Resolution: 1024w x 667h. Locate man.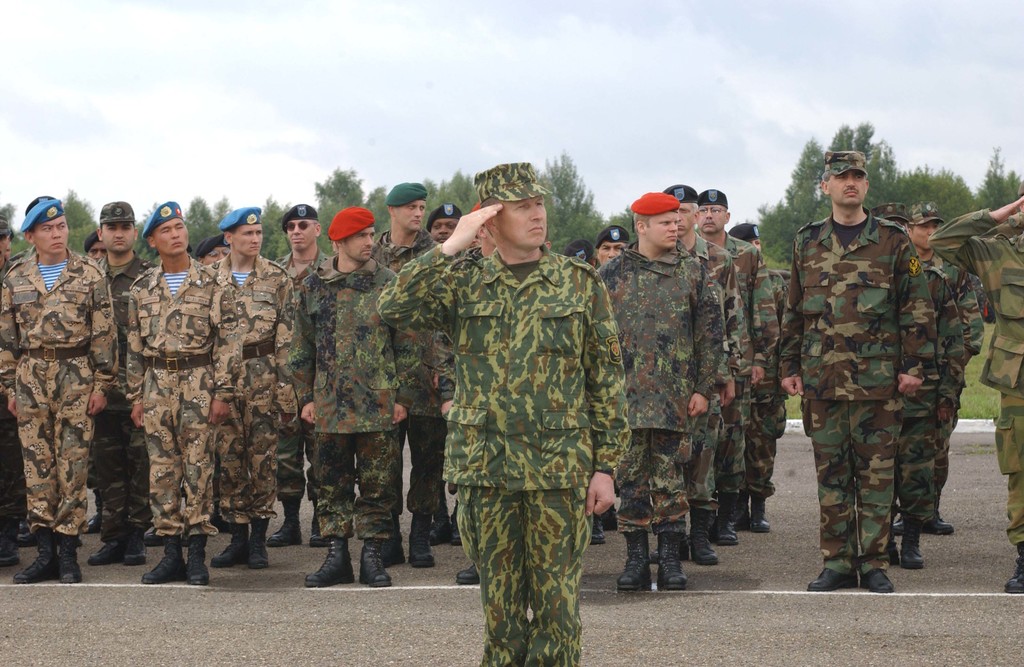
detection(600, 188, 730, 590).
